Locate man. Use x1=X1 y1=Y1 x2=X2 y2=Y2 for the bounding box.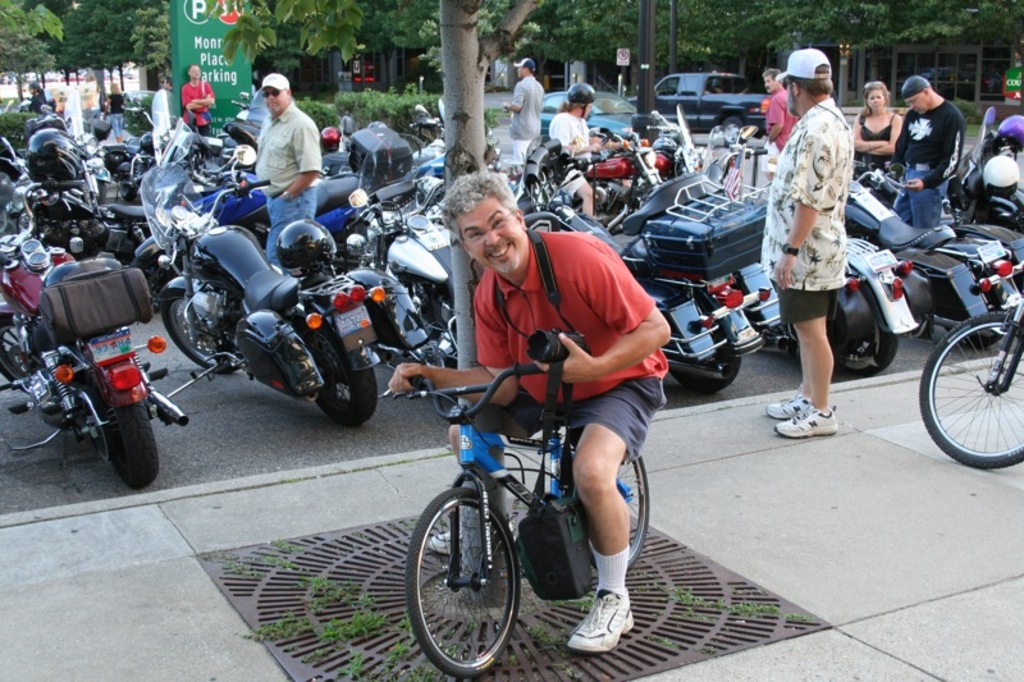
x1=387 y1=173 x2=669 y2=655.
